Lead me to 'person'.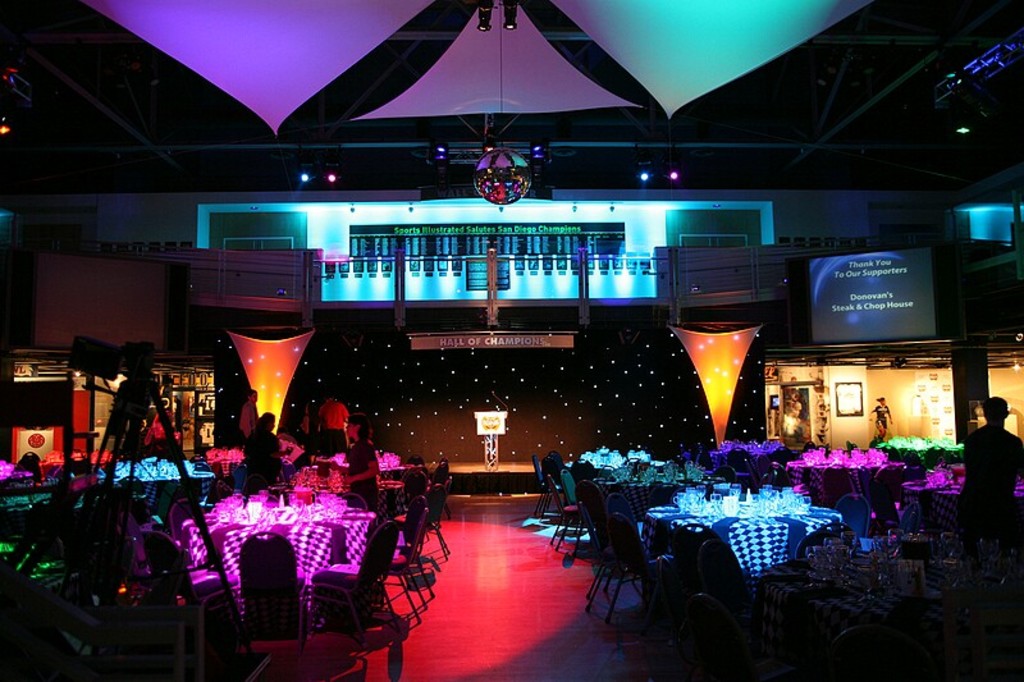
Lead to (956,395,1023,557).
